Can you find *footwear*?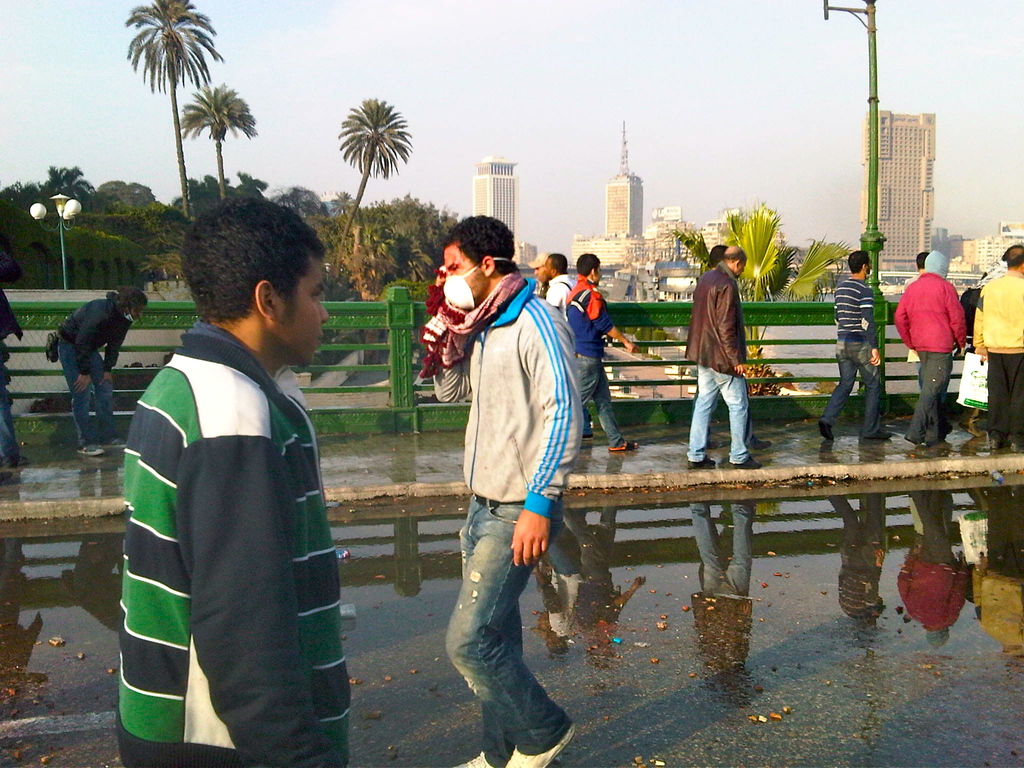
Yes, bounding box: 454/752/500/767.
